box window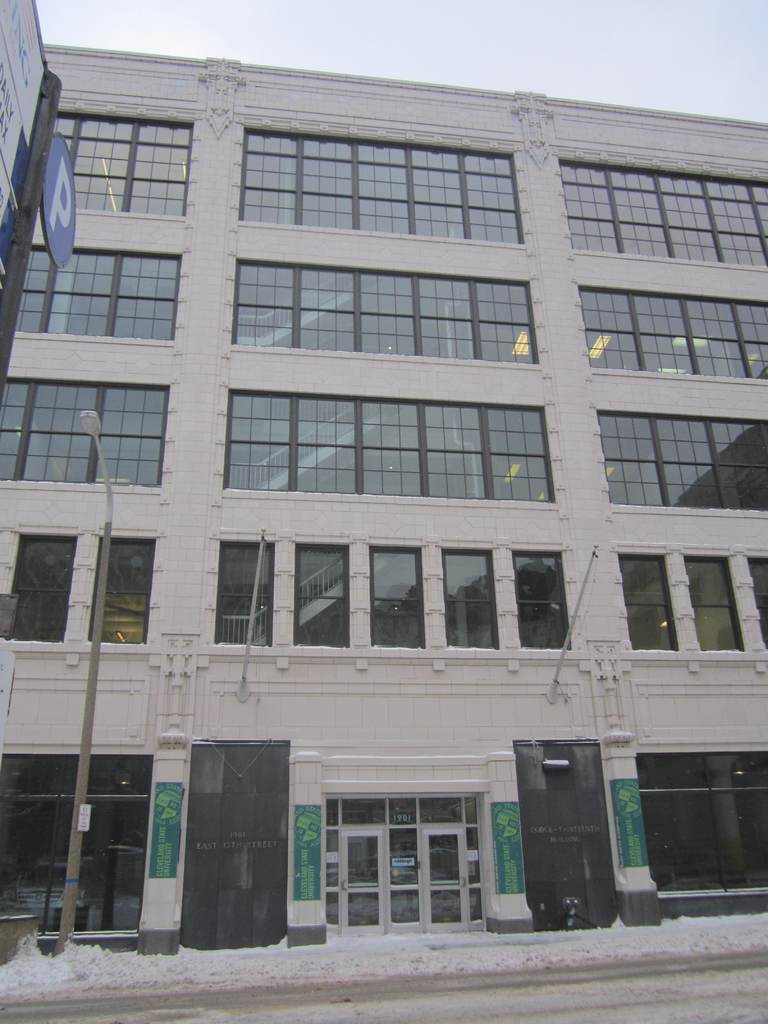
[x1=9, y1=245, x2=179, y2=347]
